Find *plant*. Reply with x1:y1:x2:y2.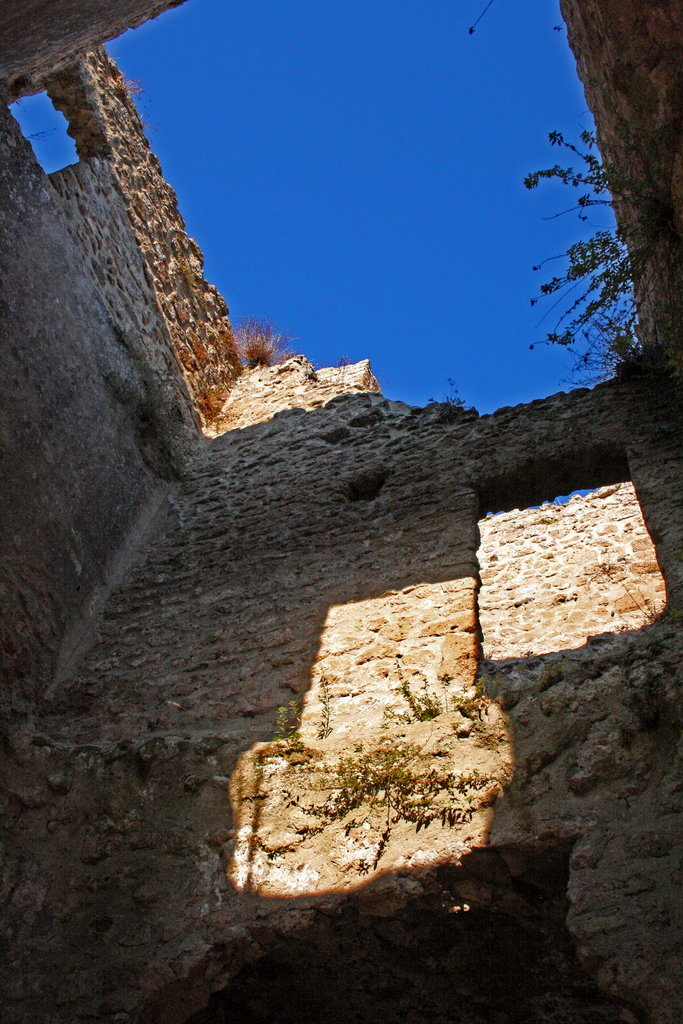
516:118:652:377.
